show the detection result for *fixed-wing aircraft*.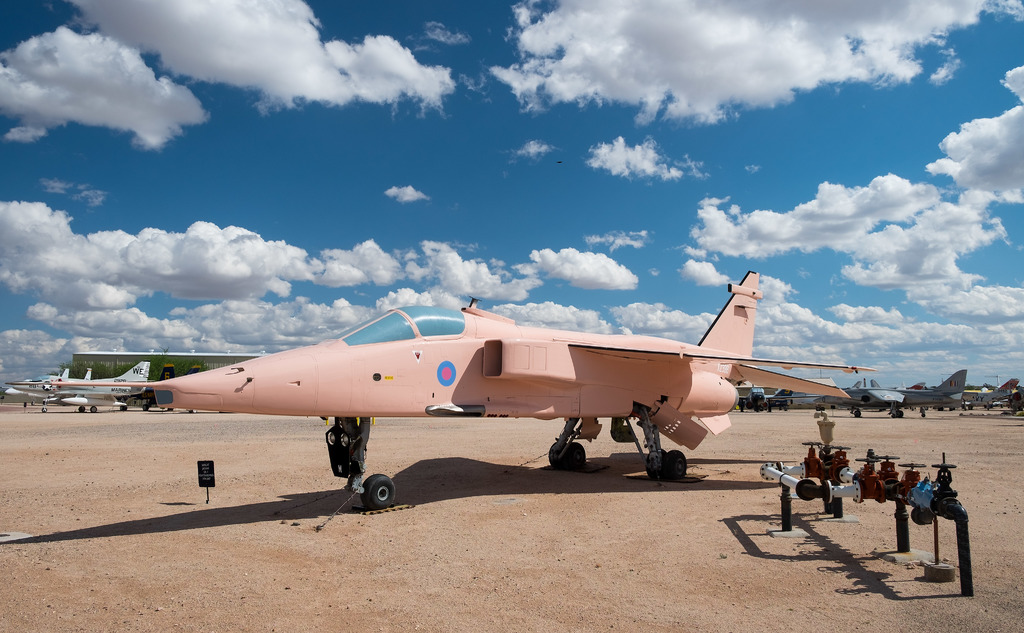
49:265:876:509.
